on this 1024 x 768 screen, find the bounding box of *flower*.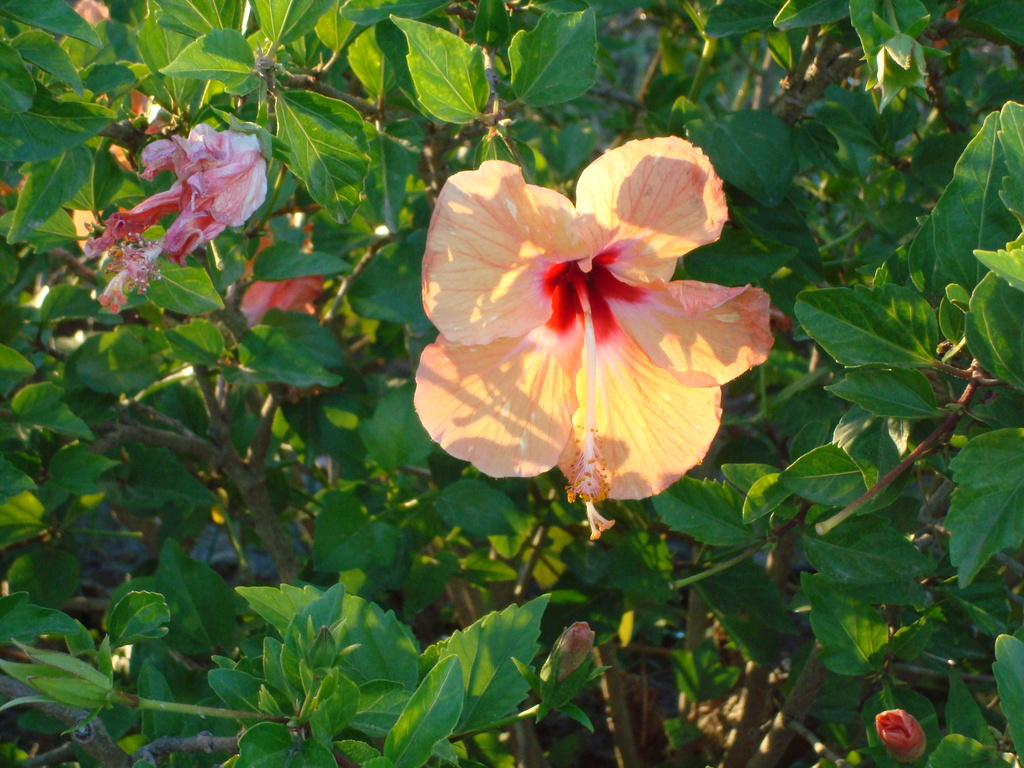
Bounding box: BBox(234, 202, 326, 333).
